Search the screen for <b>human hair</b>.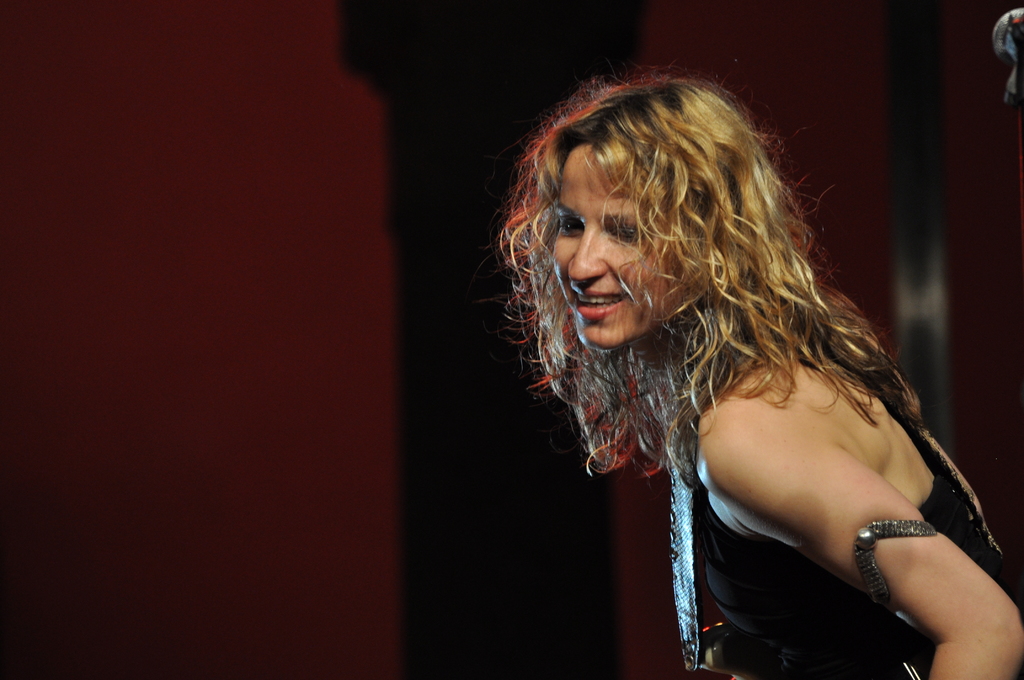
Found at 504,51,931,517.
